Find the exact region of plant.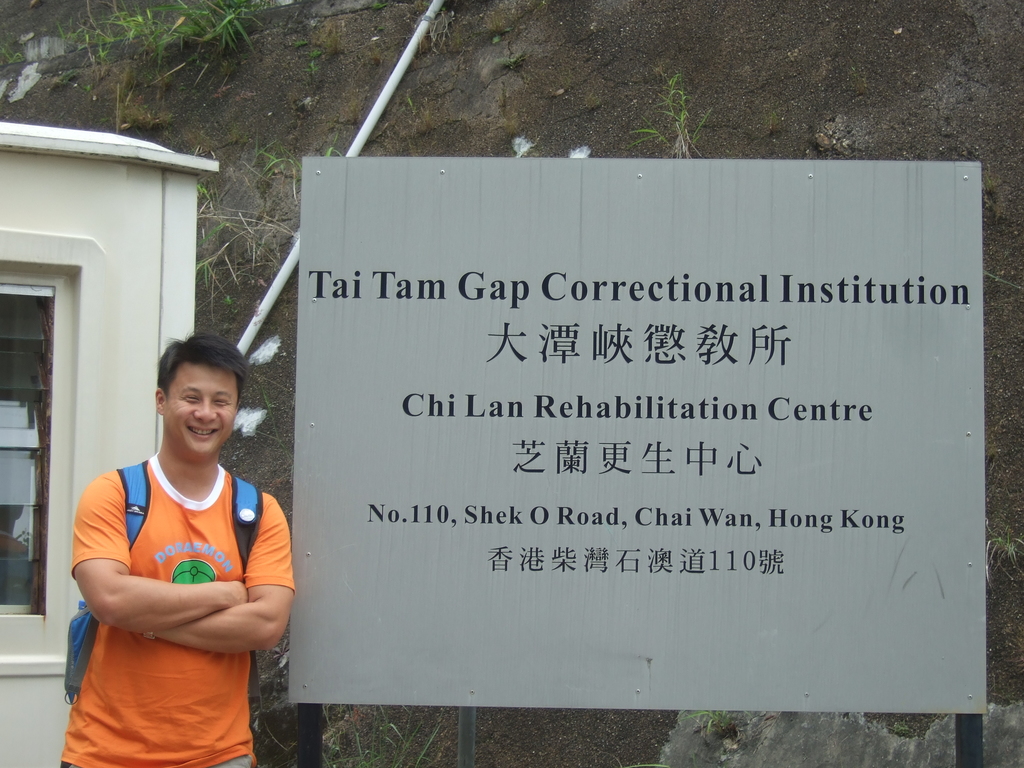
Exact region: <region>485, 21, 513, 46</region>.
